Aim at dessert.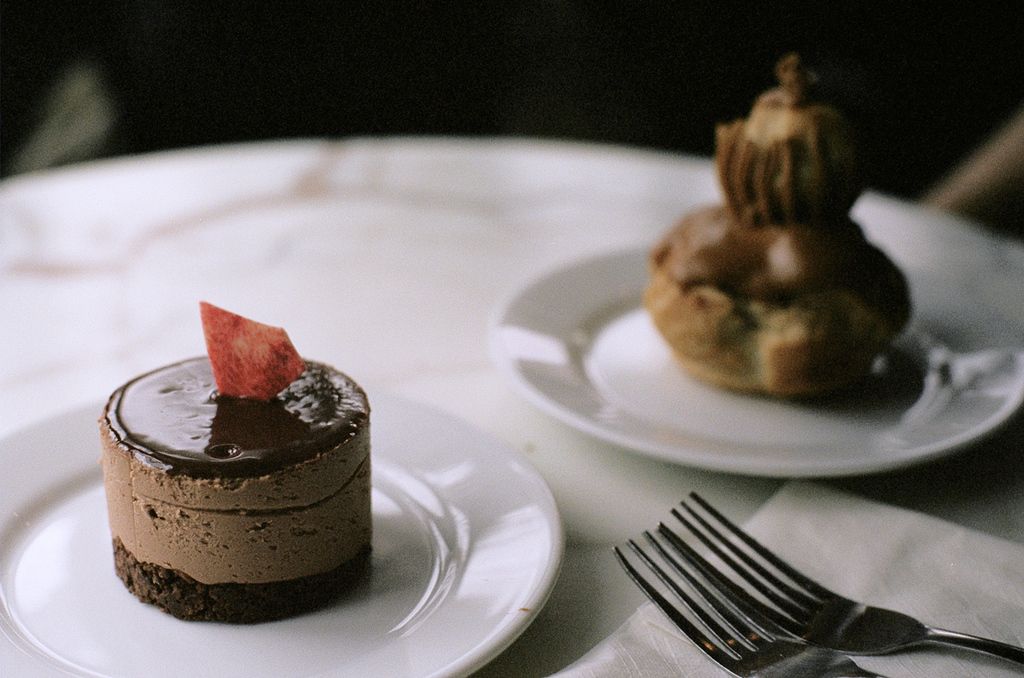
Aimed at (x1=100, y1=302, x2=374, y2=624).
